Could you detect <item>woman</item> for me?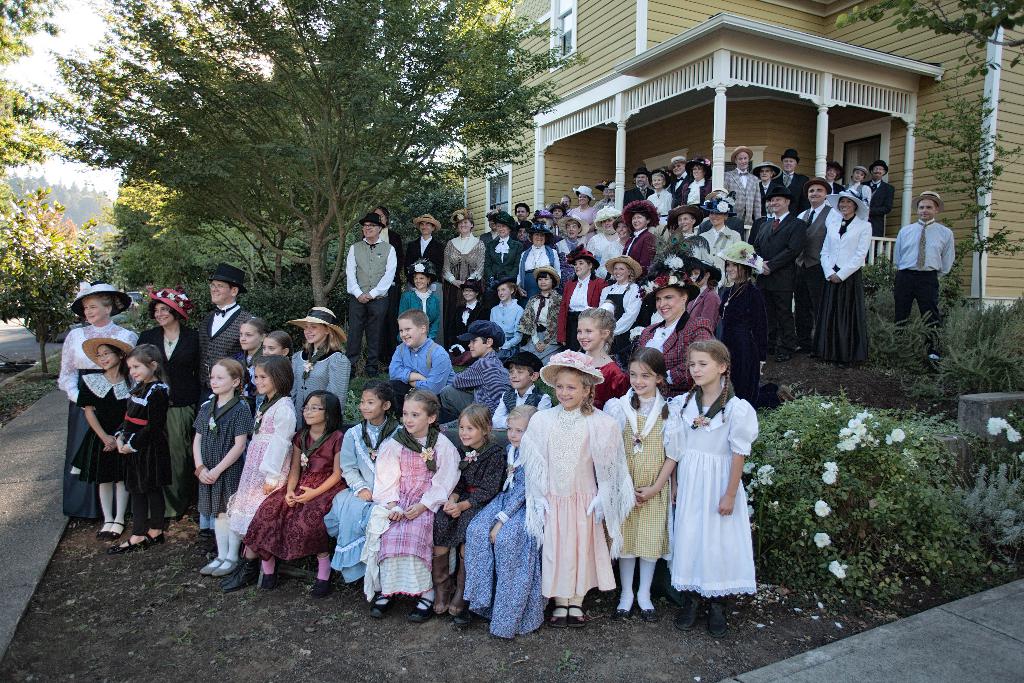
Detection result: box(593, 251, 644, 363).
